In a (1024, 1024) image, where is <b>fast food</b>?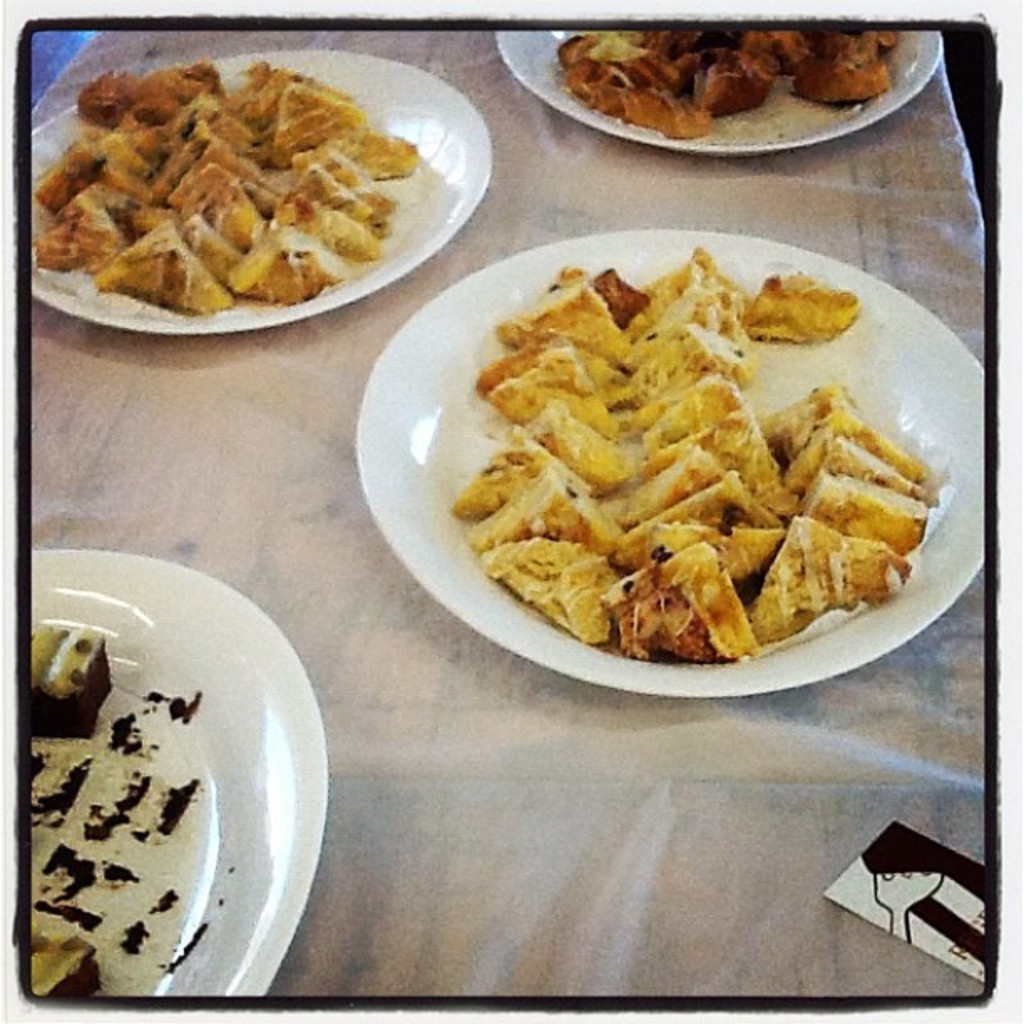
box=[38, 52, 432, 310].
